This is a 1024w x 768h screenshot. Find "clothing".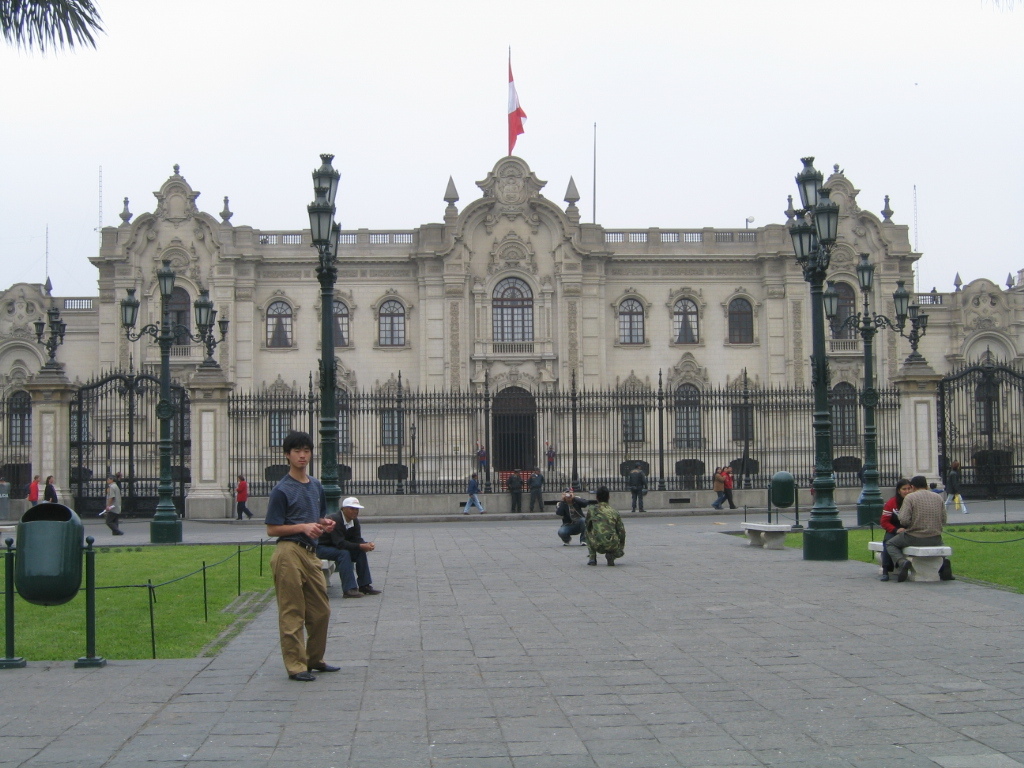
Bounding box: l=723, t=467, r=738, b=501.
